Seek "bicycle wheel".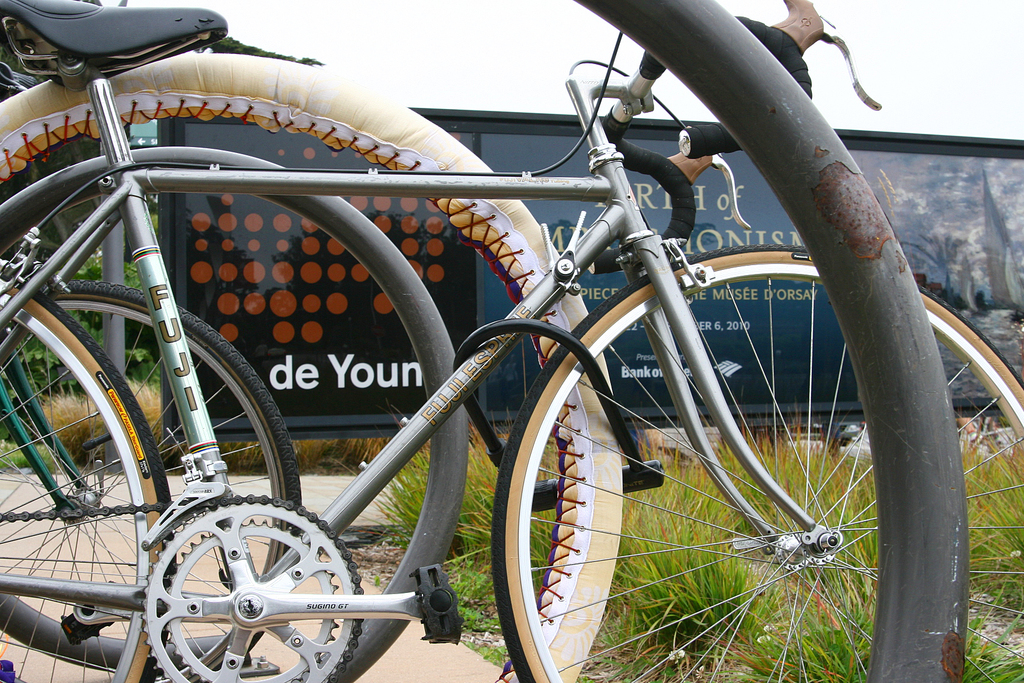
x1=0, y1=278, x2=301, y2=682.
